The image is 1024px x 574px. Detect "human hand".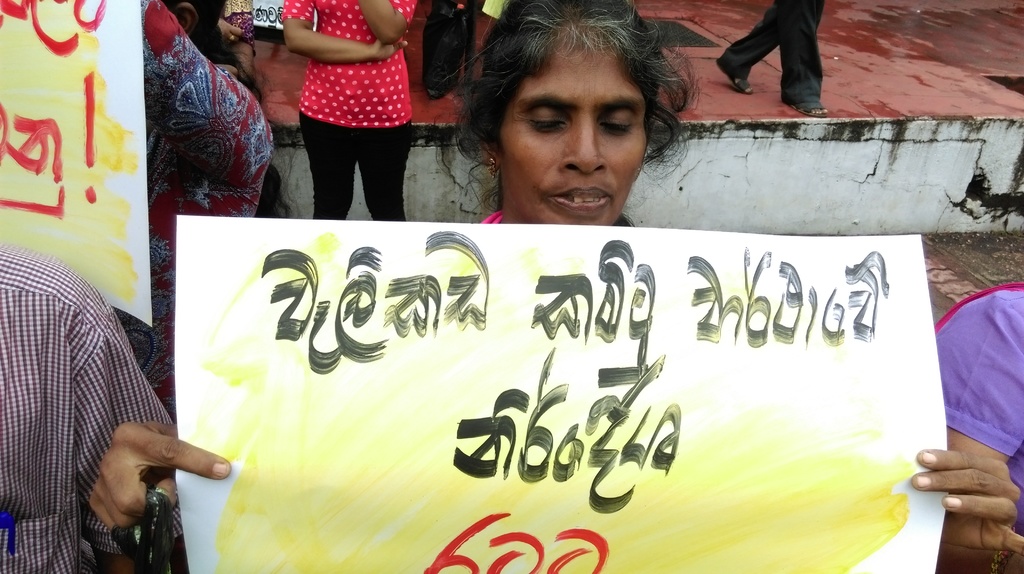
Detection: select_region(909, 447, 1023, 557).
